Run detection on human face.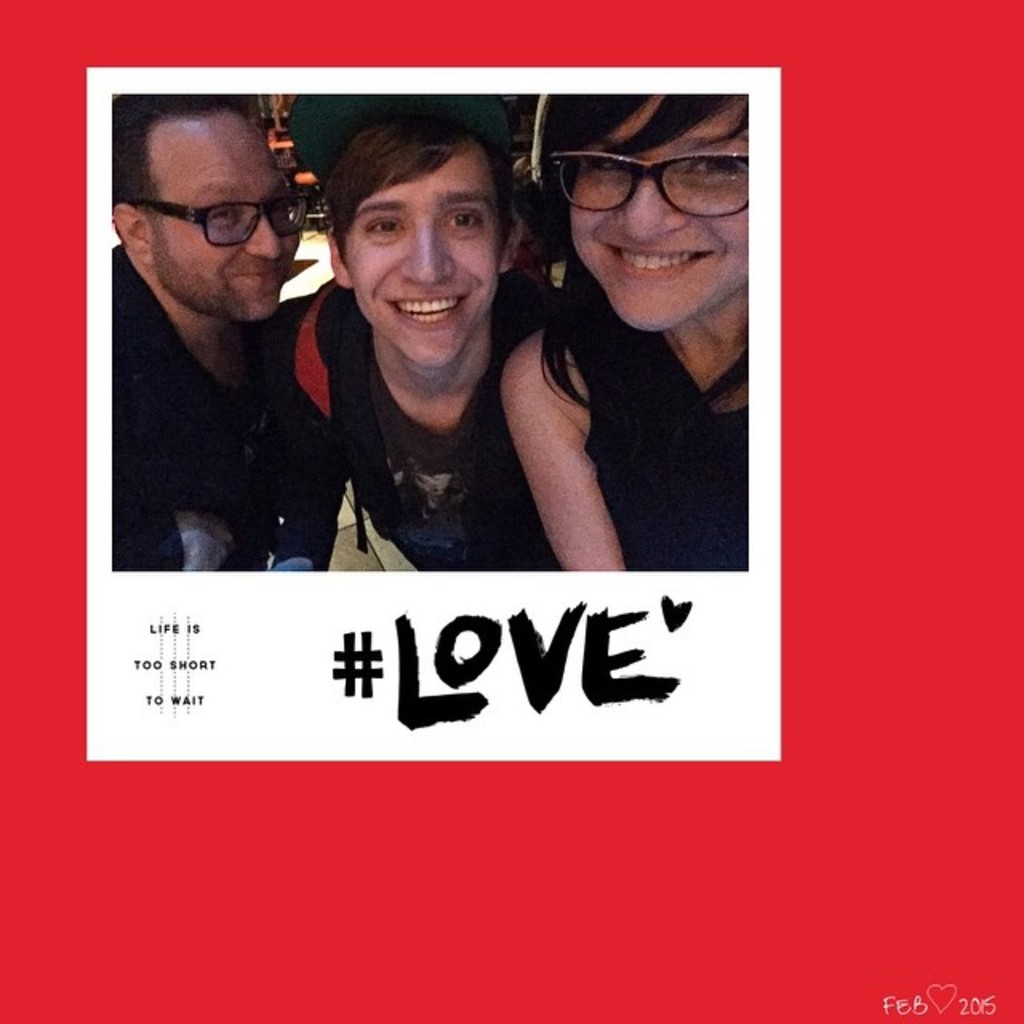
Result: 333/133/501/363.
